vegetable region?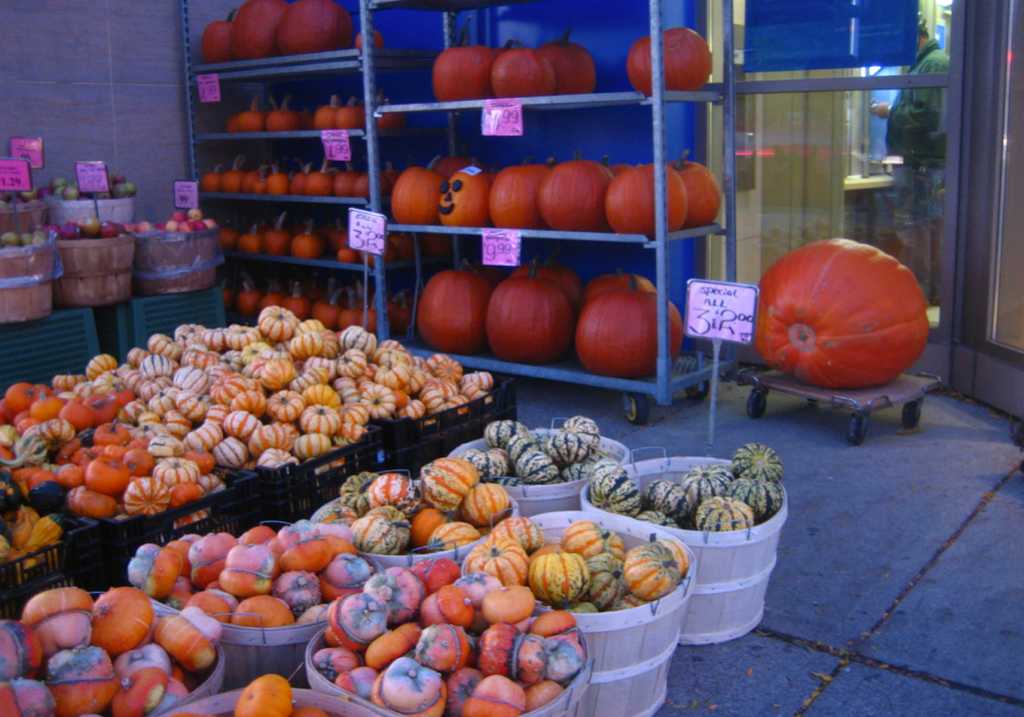
[366,565,428,622]
